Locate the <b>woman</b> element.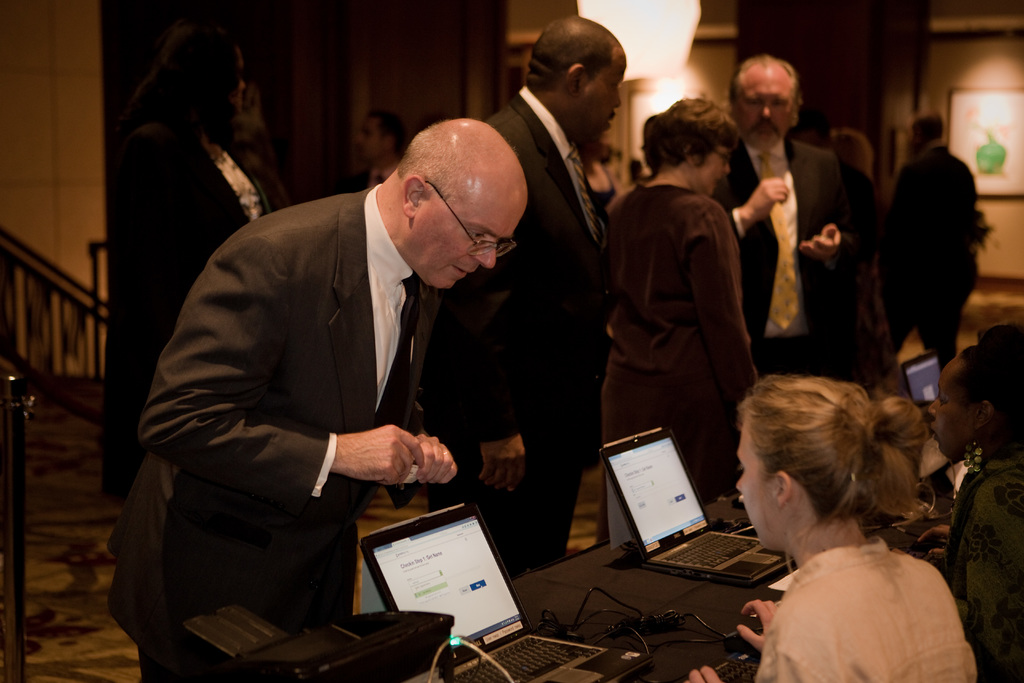
Element bbox: detection(589, 95, 760, 548).
